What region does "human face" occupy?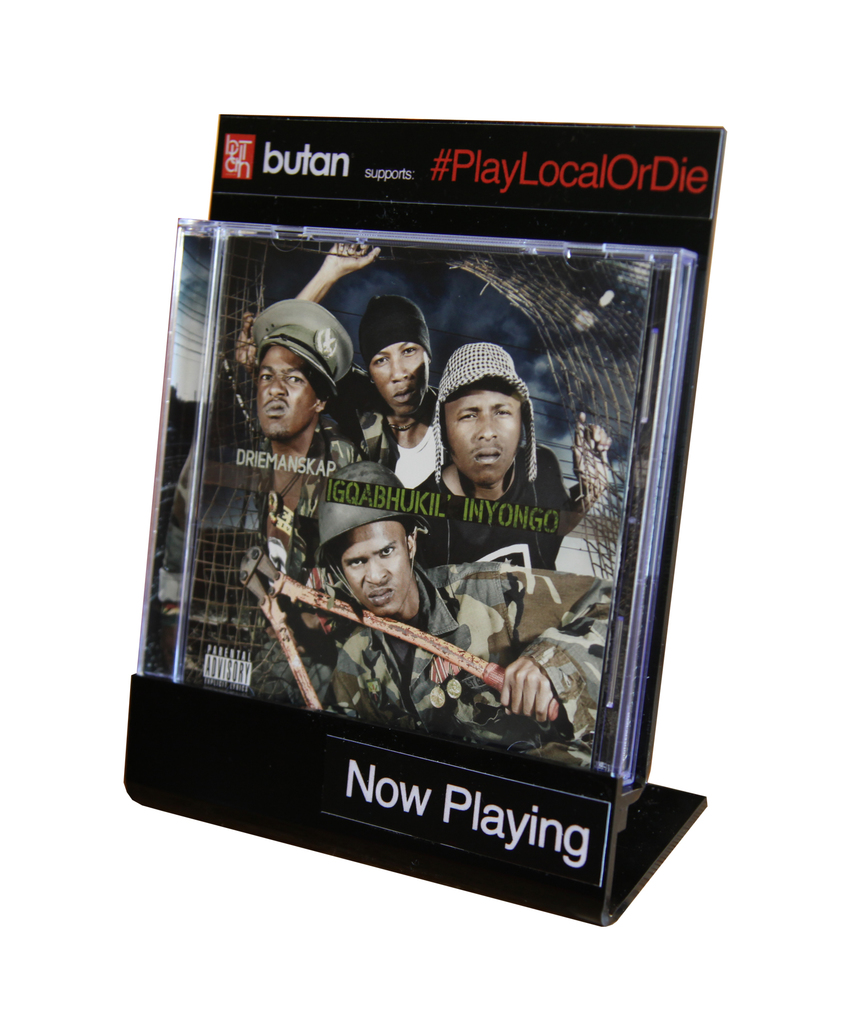
(x1=255, y1=342, x2=320, y2=440).
